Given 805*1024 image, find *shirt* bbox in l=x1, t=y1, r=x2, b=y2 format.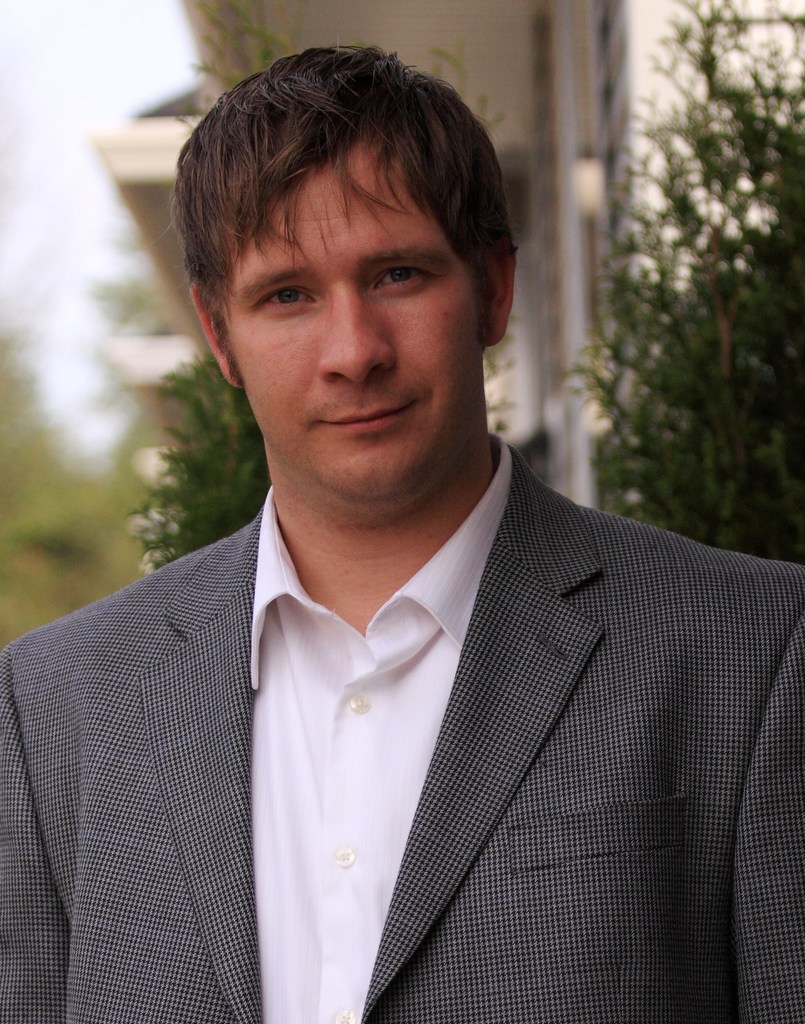
l=250, t=433, r=512, b=1021.
